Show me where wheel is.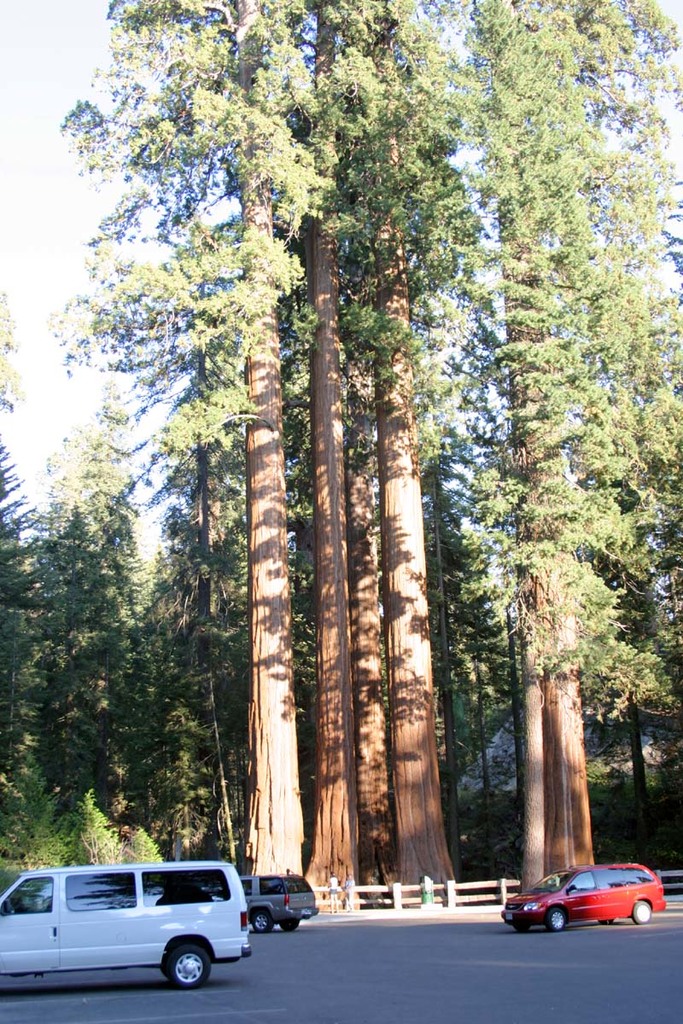
wheel is at {"left": 633, "top": 893, "right": 650, "bottom": 922}.
